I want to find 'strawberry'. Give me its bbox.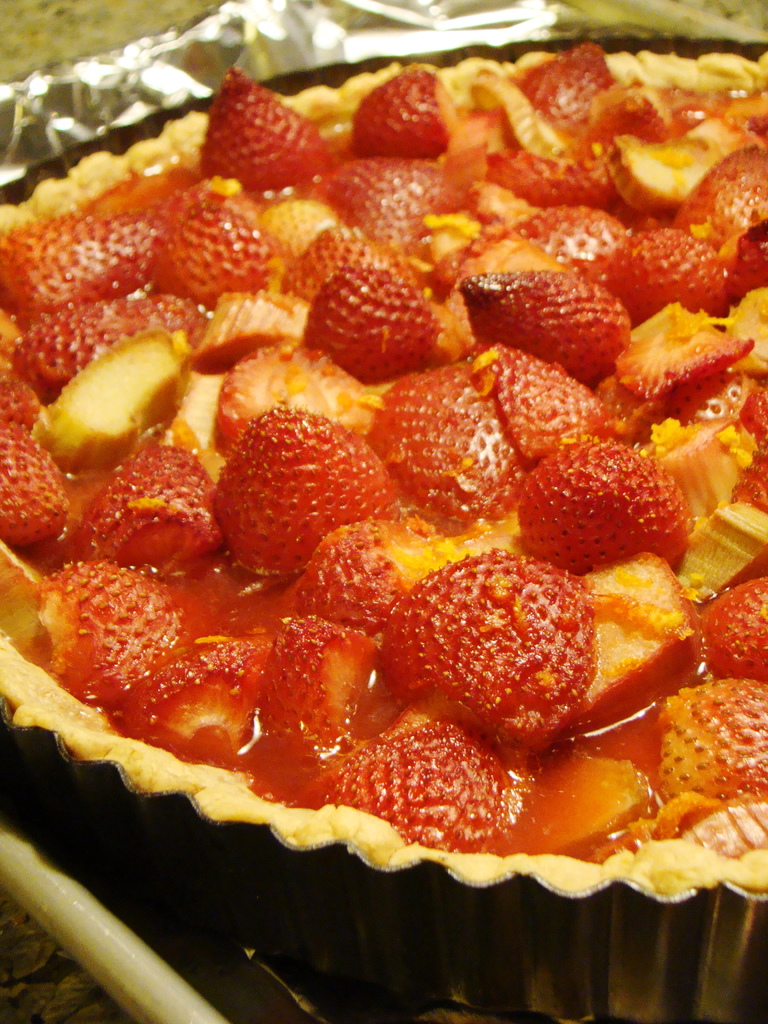
locate(467, 102, 521, 164).
